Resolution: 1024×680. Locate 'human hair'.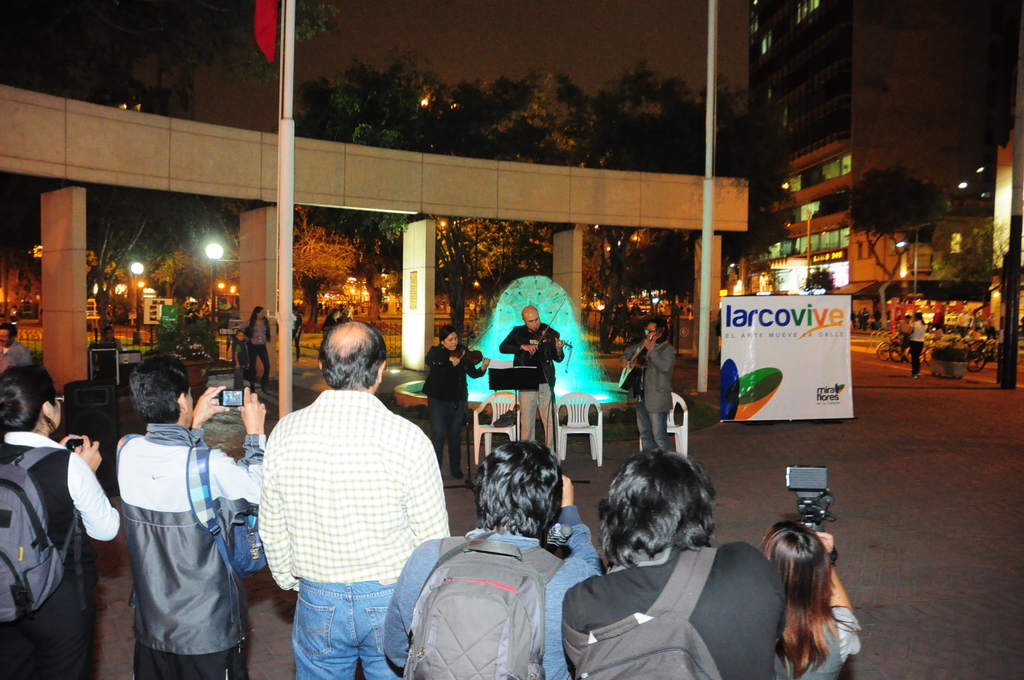
pyautogui.locateOnScreen(129, 355, 191, 424).
